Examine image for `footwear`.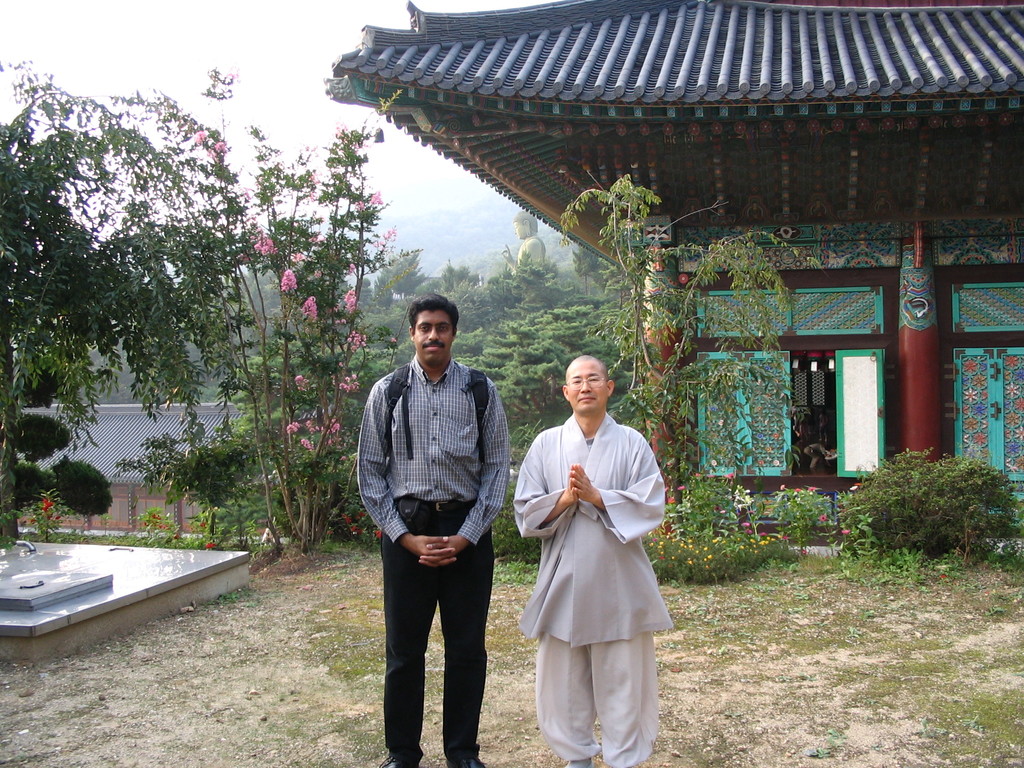
Examination result: 380,757,417,767.
